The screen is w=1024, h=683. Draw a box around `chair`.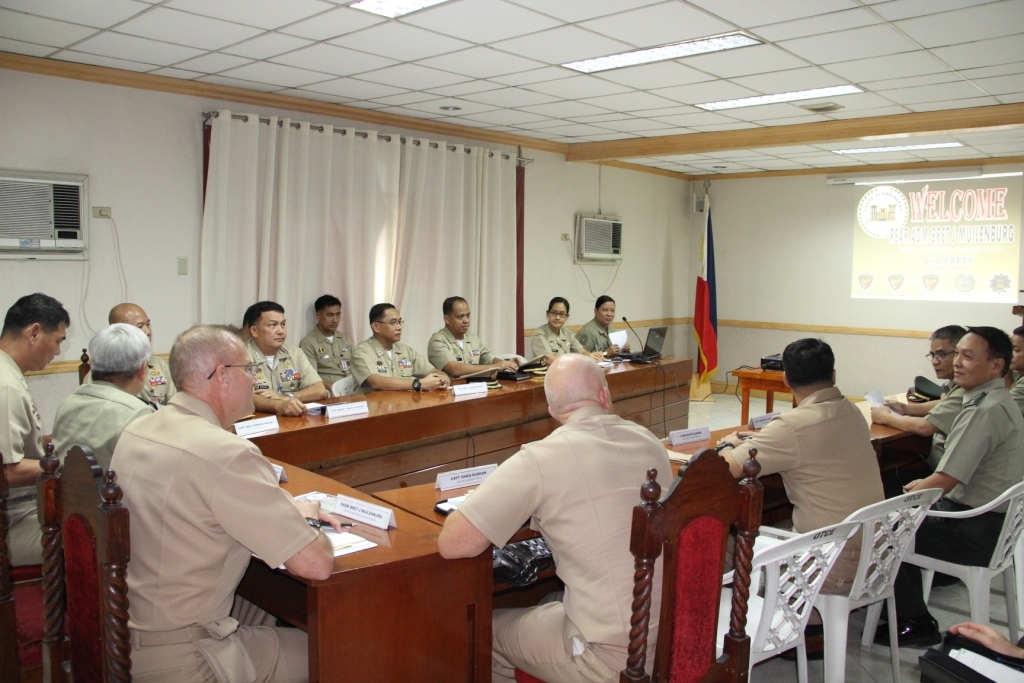
34 444 129 682.
